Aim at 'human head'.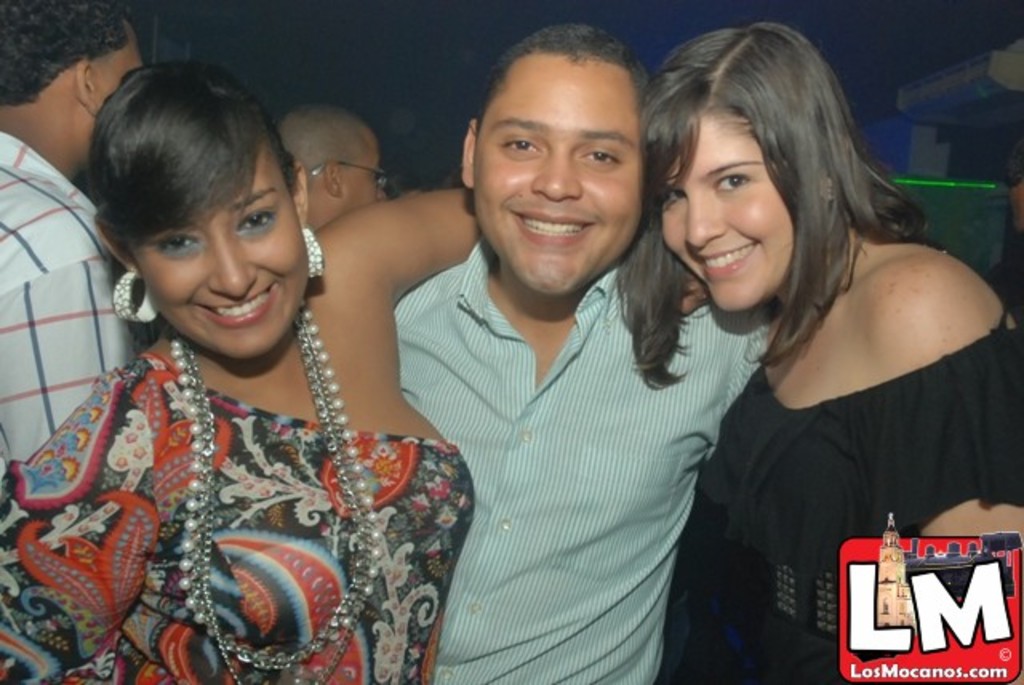
Aimed at x1=280 y1=106 x2=382 y2=214.
